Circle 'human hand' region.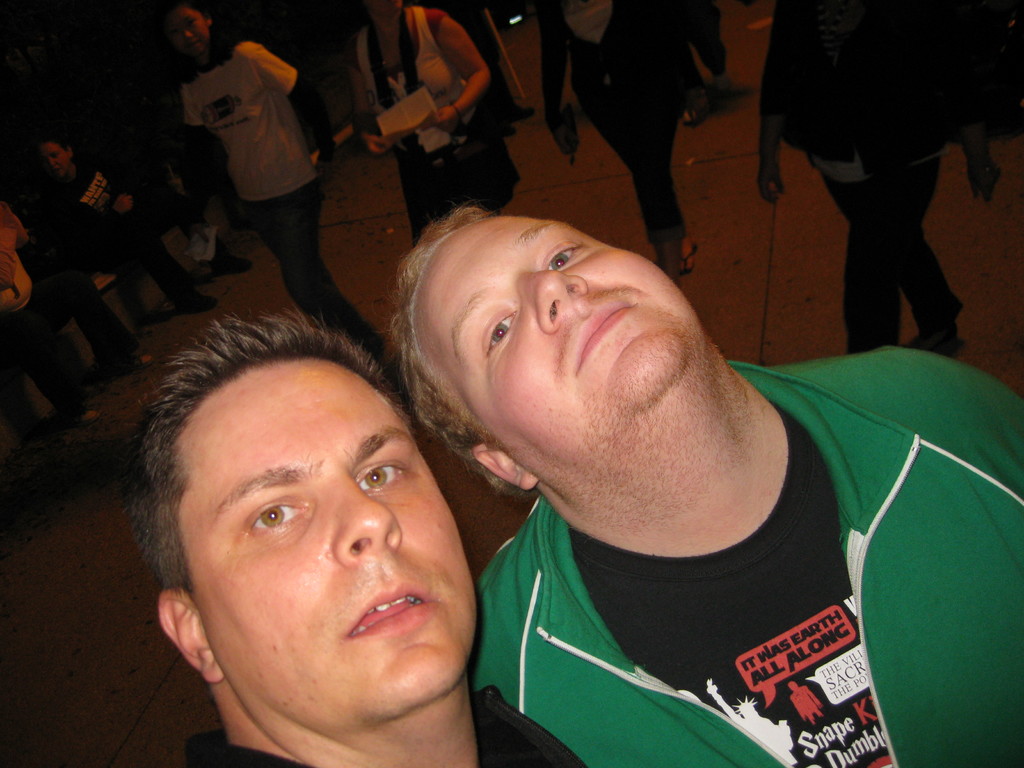
Region: [x1=436, y1=104, x2=459, y2=132].
